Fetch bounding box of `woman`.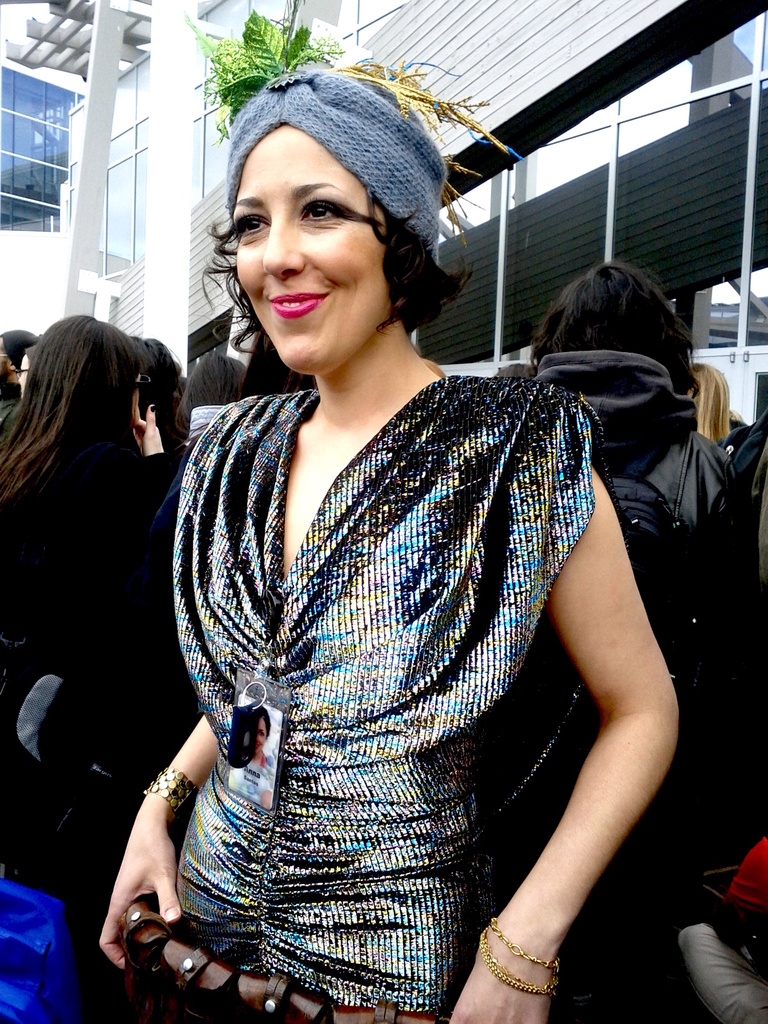
Bbox: <bbox>131, 64, 643, 1021</bbox>.
